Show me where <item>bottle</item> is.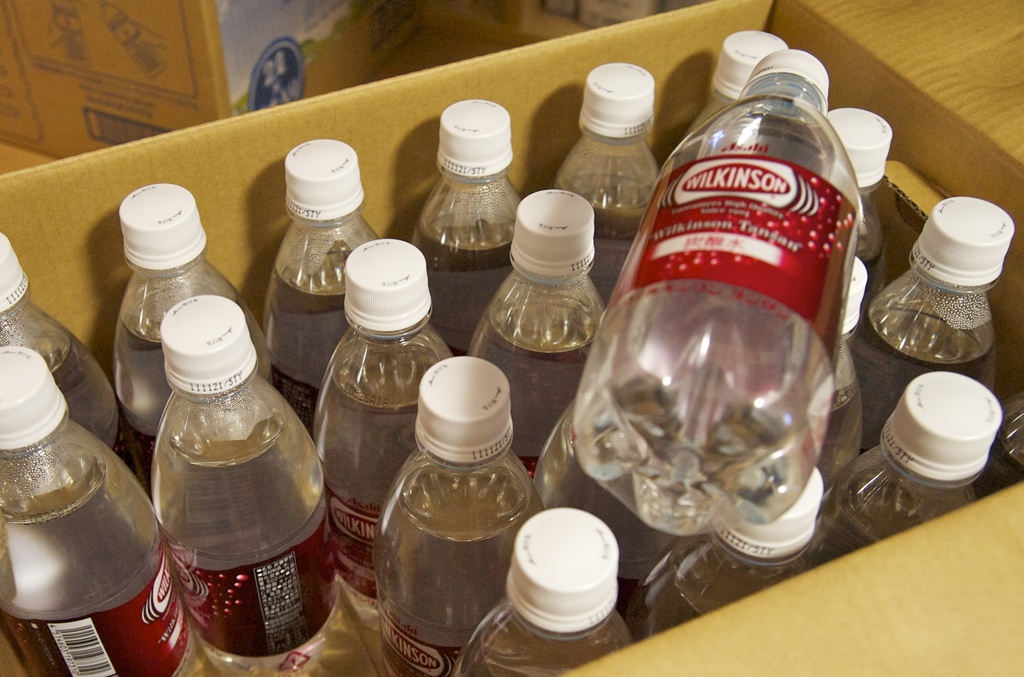
<item>bottle</item> is at box(555, 60, 664, 302).
